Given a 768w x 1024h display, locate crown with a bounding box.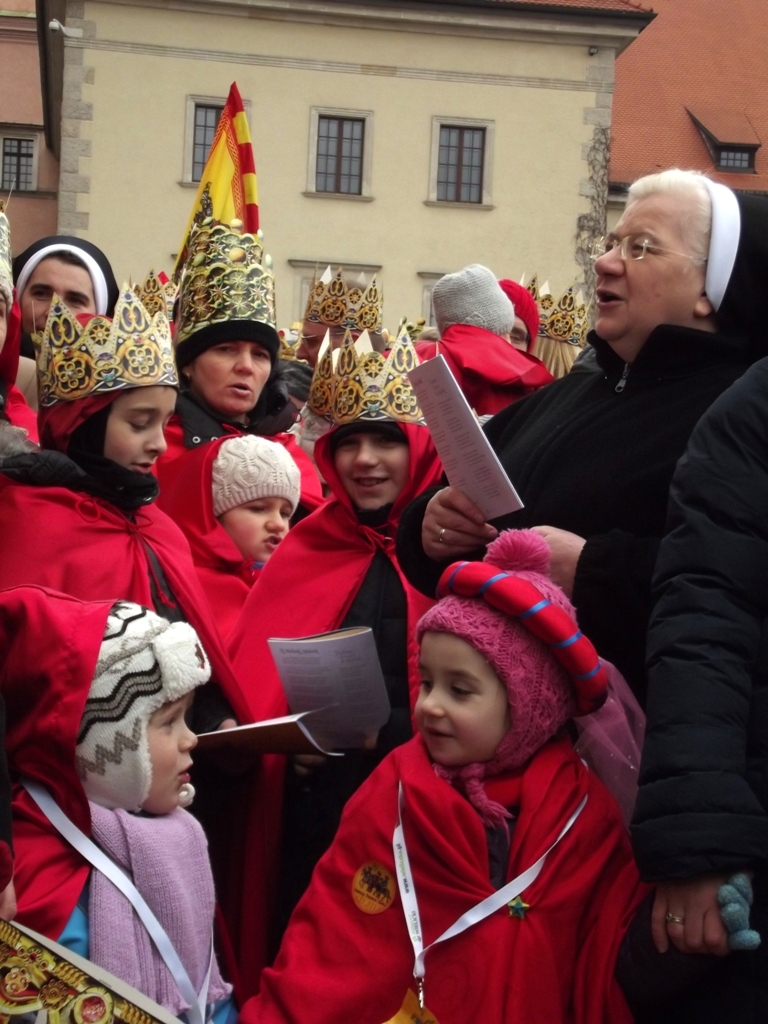
Located: [left=28, top=281, right=178, bottom=421].
